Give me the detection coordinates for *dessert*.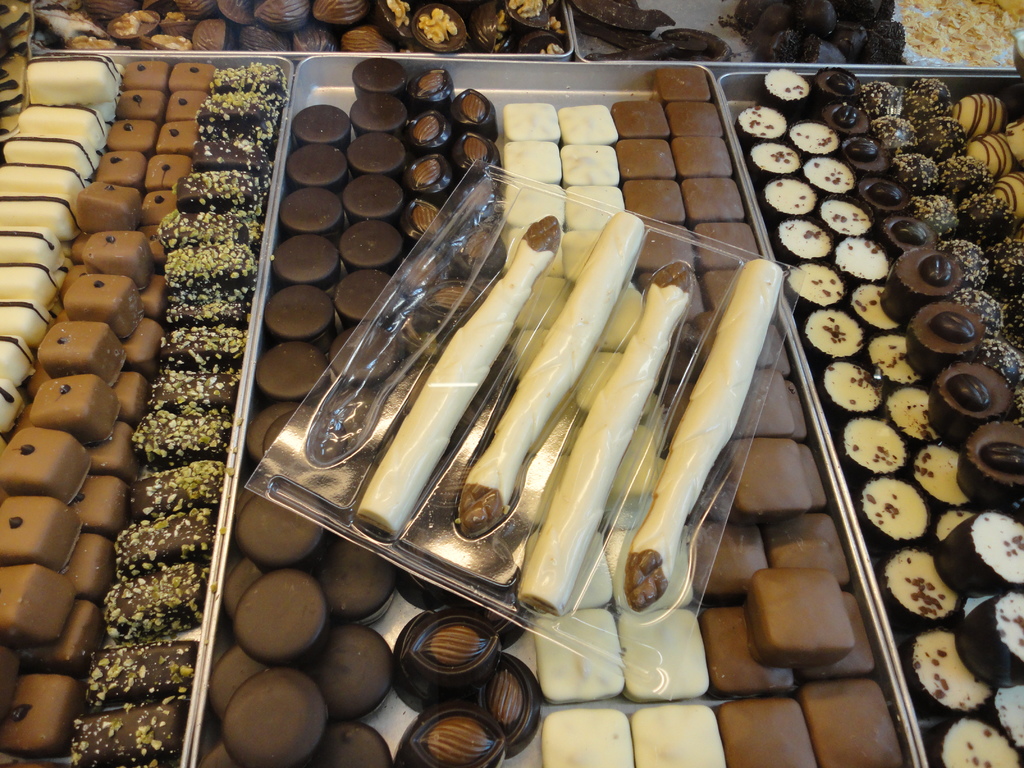
<region>94, 227, 146, 275</region>.
